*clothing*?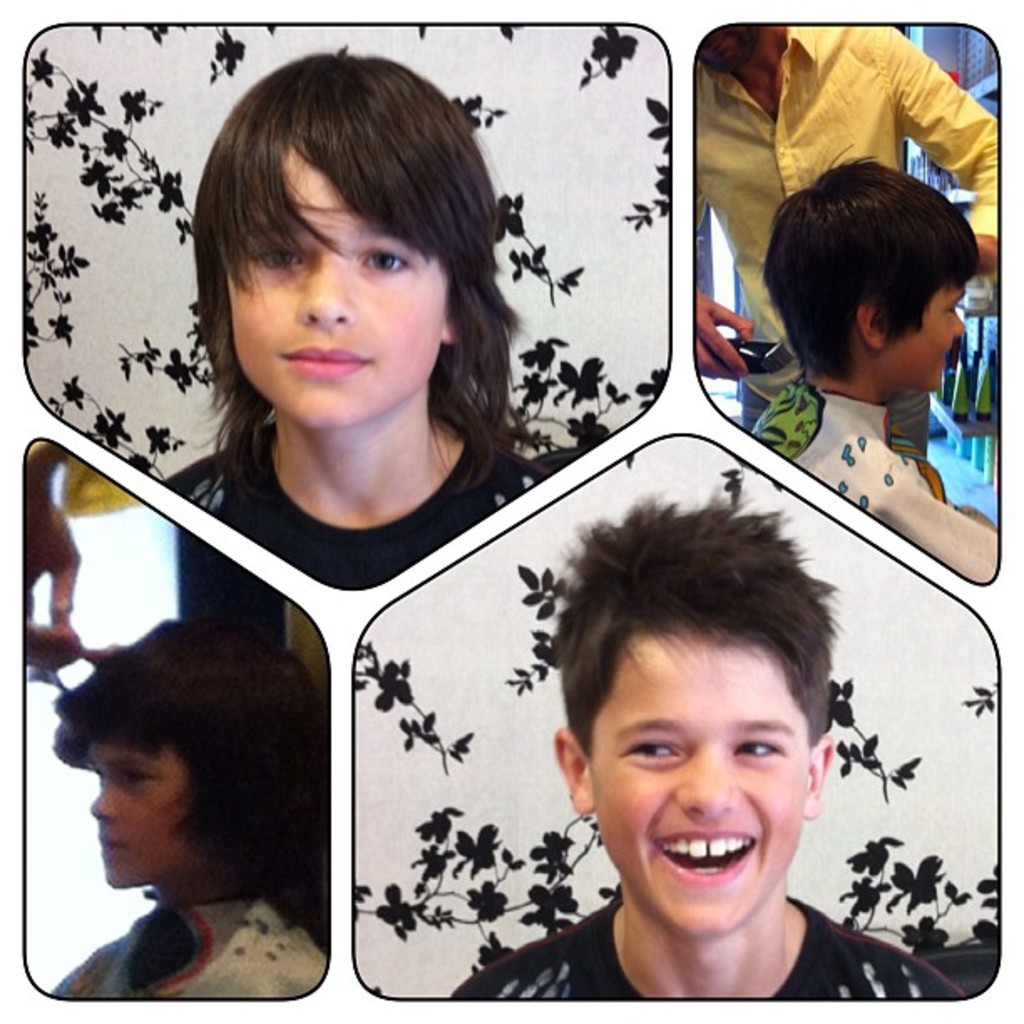
[44,888,331,1002]
